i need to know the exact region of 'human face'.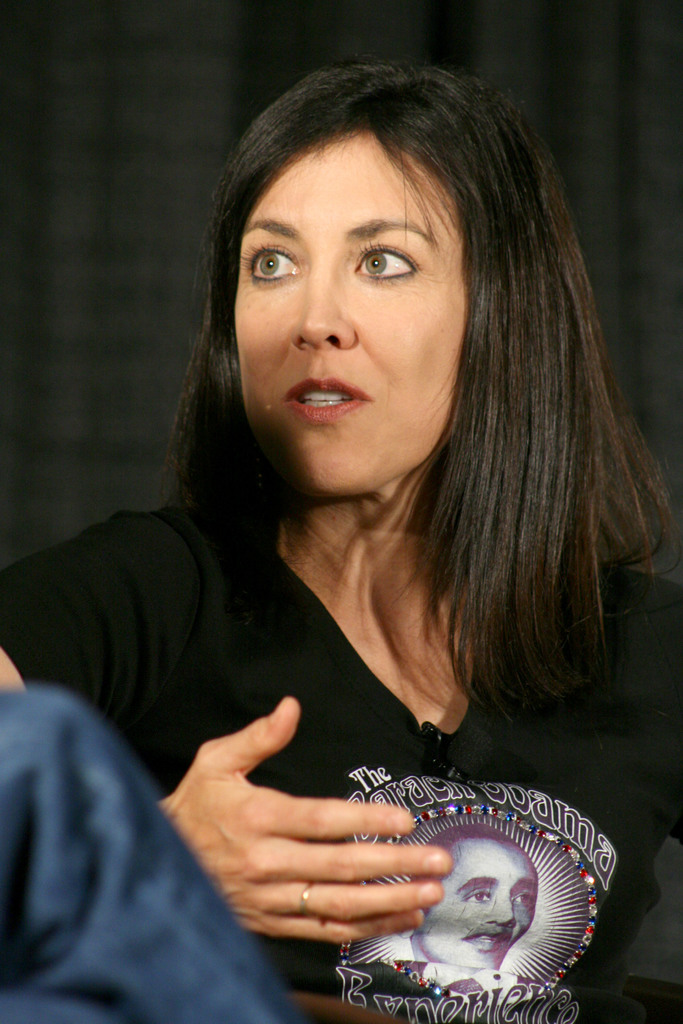
Region: bbox=(419, 836, 536, 972).
